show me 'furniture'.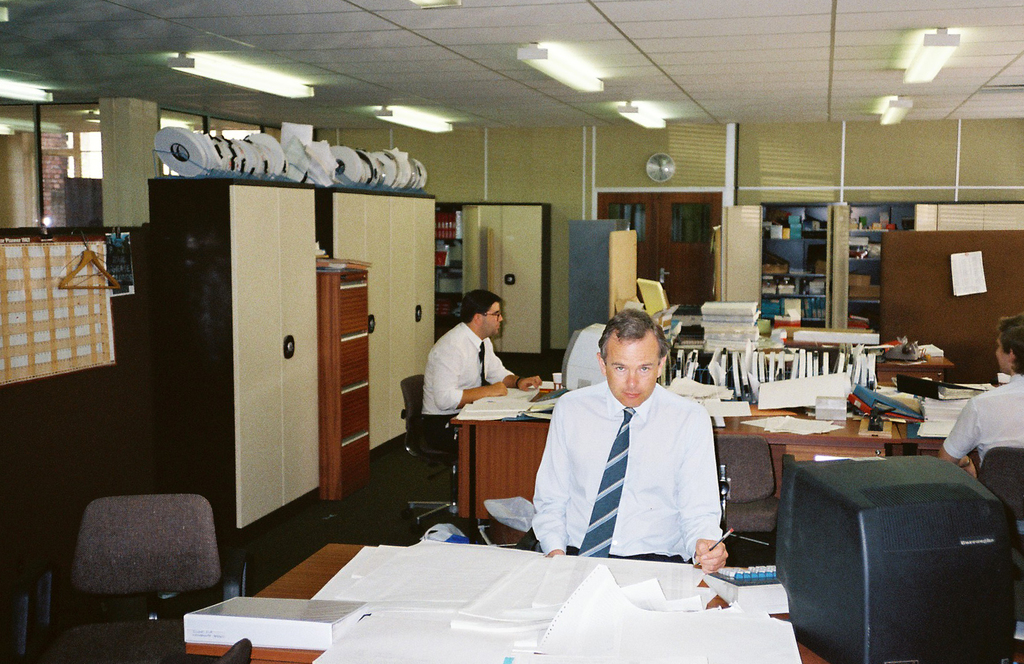
'furniture' is here: [left=150, top=175, right=321, bottom=535].
